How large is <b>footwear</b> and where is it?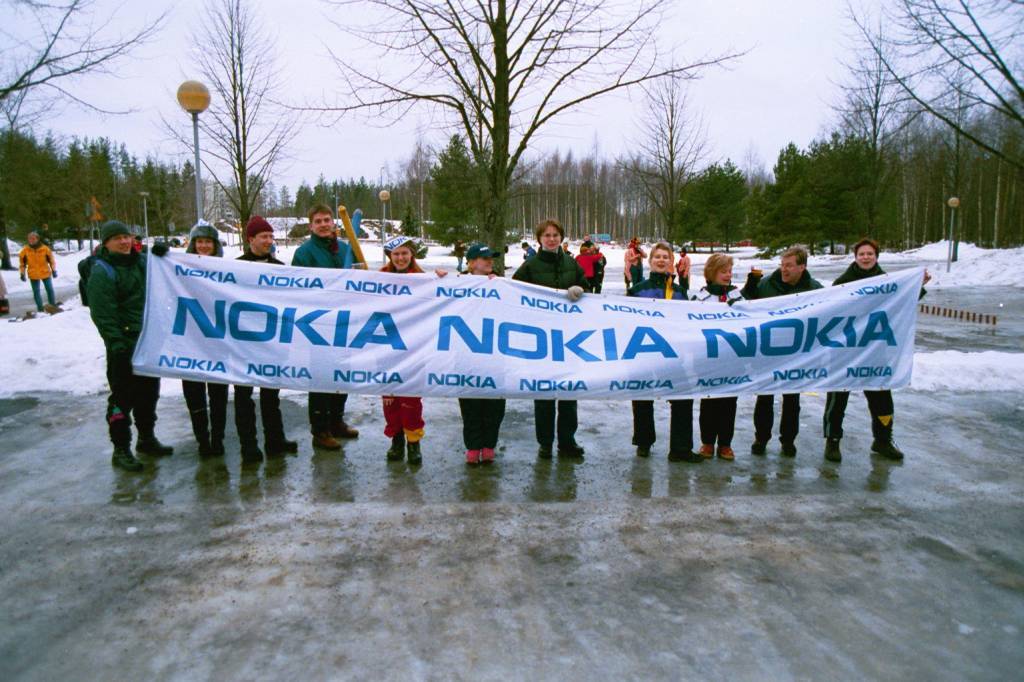
Bounding box: [201, 442, 212, 457].
